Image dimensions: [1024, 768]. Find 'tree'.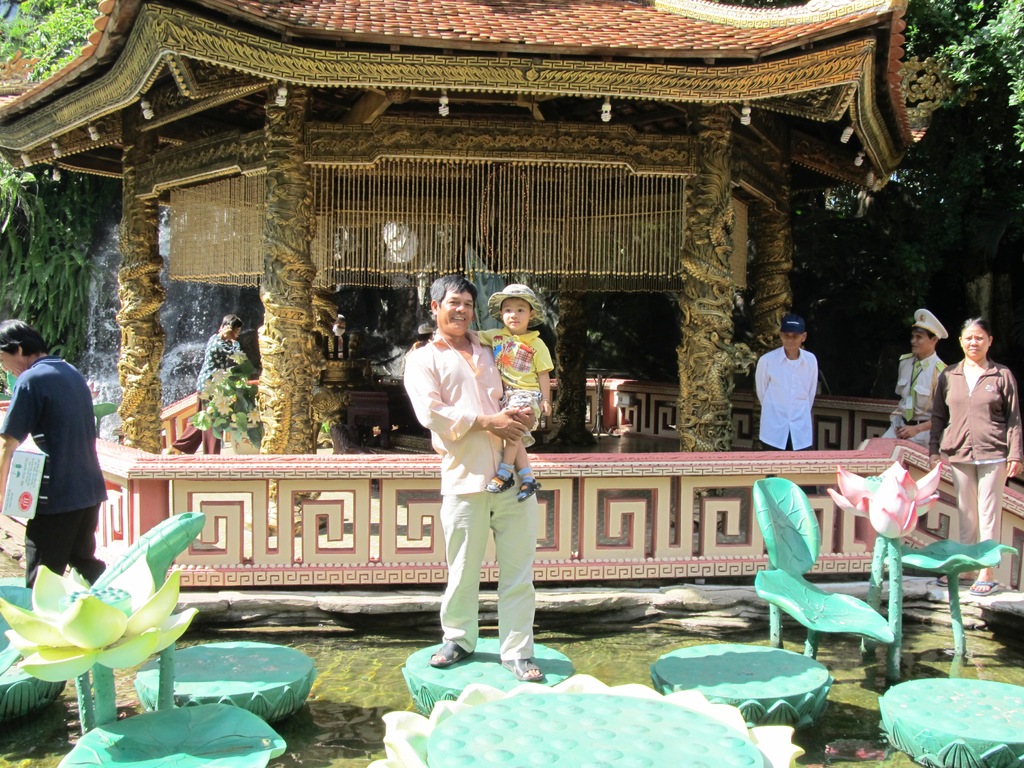
box=[904, 0, 1023, 189].
